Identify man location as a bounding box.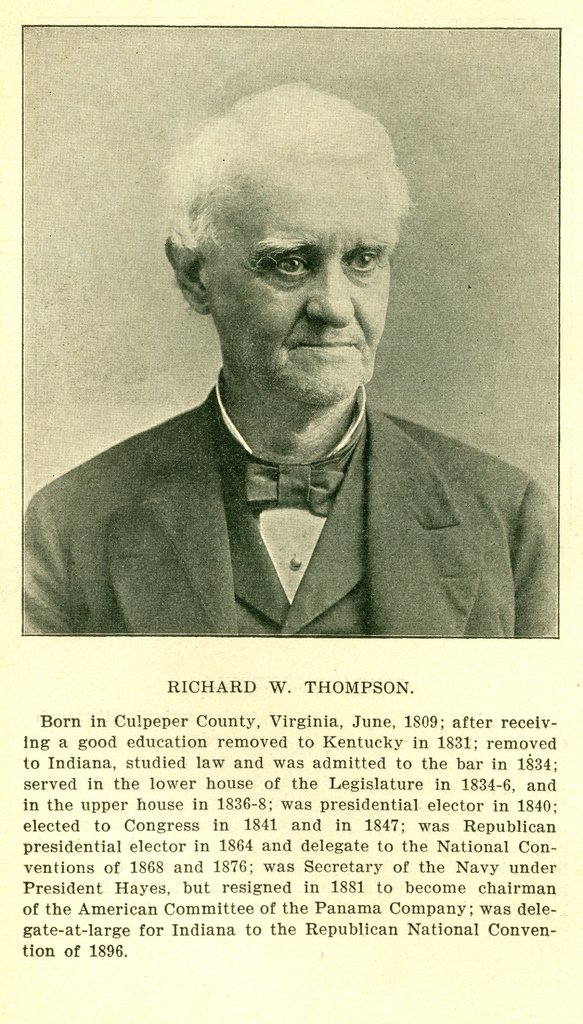
pyautogui.locateOnScreen(31, 109, 538, 662).
